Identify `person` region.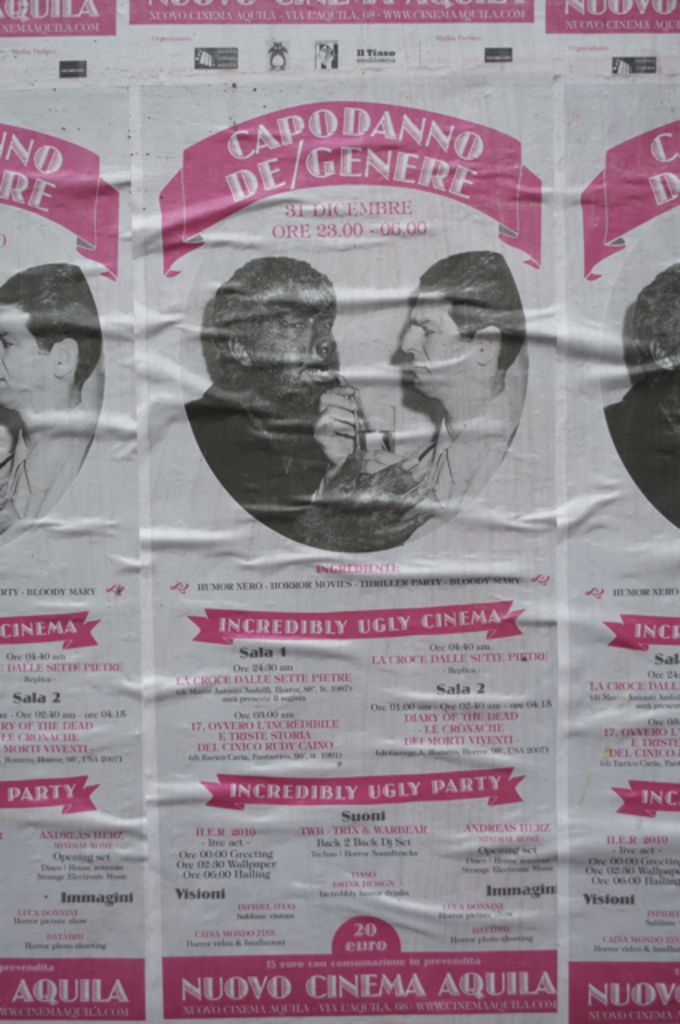
Region: 606 254 678 530.
